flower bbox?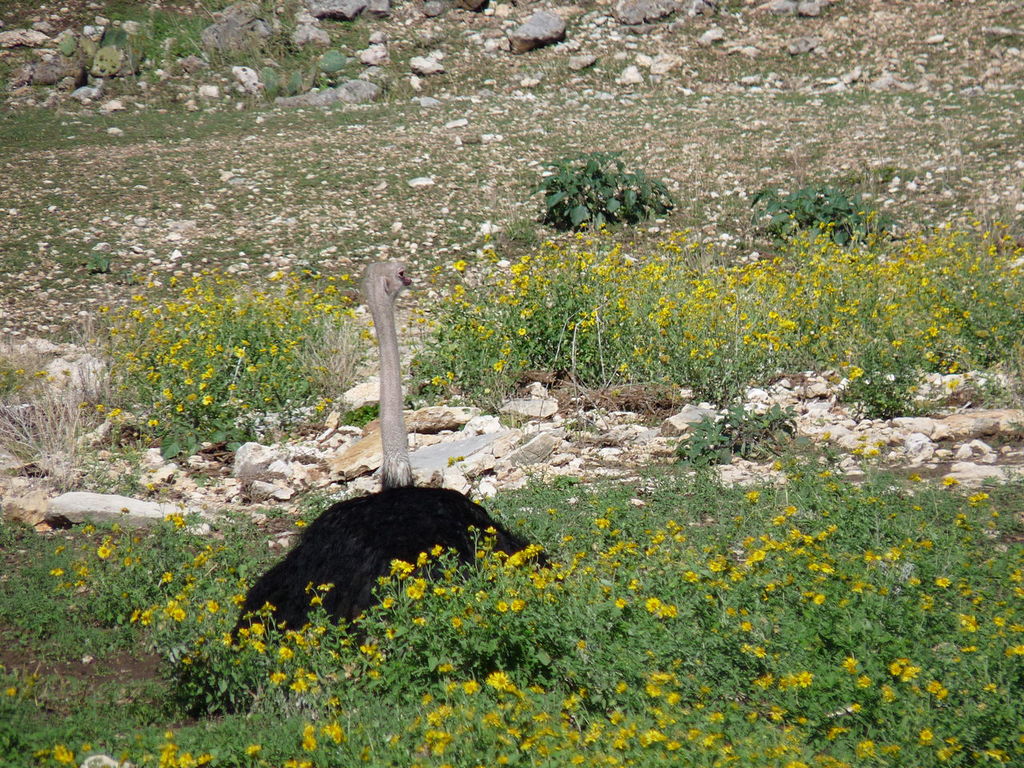
select_region(293, 518, 310, 530)
